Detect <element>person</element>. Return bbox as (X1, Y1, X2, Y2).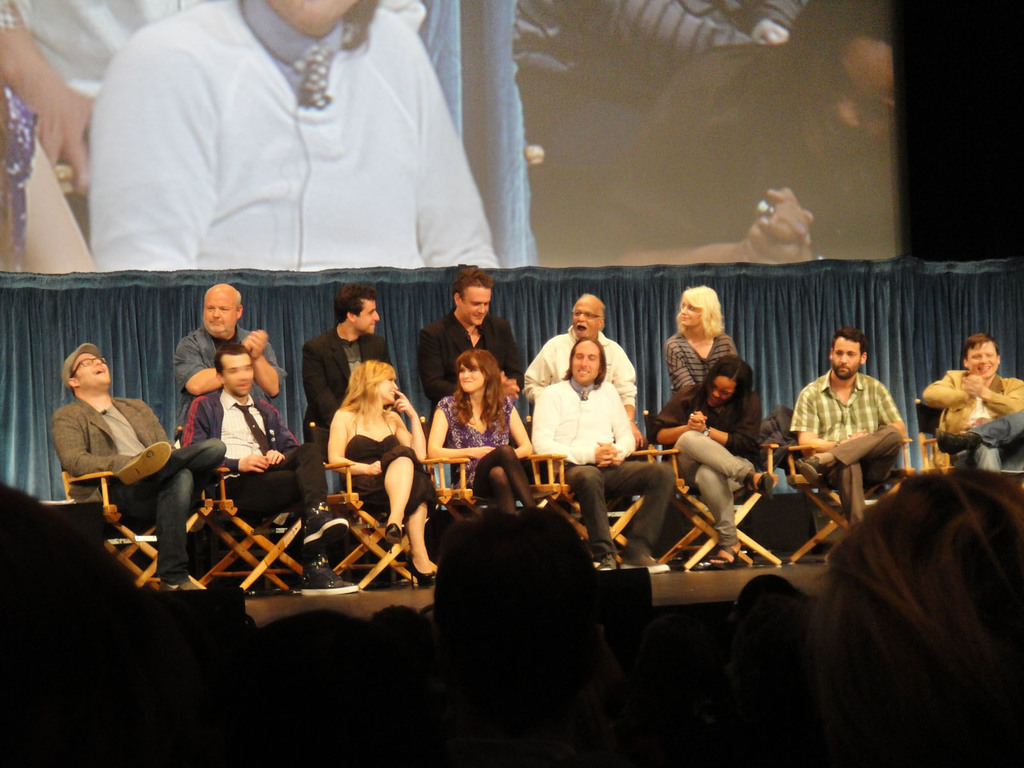
(916, 330, 1023, 474).
